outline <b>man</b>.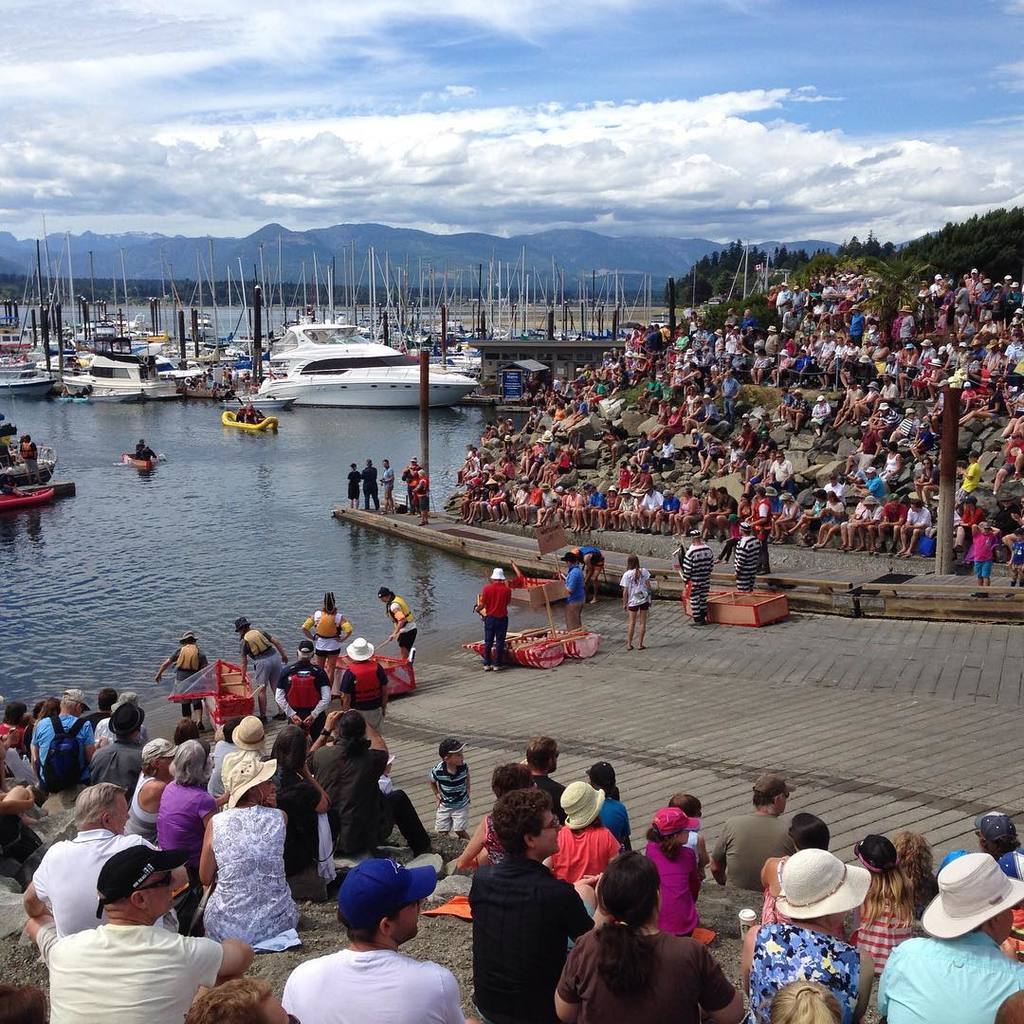
Outline: [28, 689, 98, 786].
